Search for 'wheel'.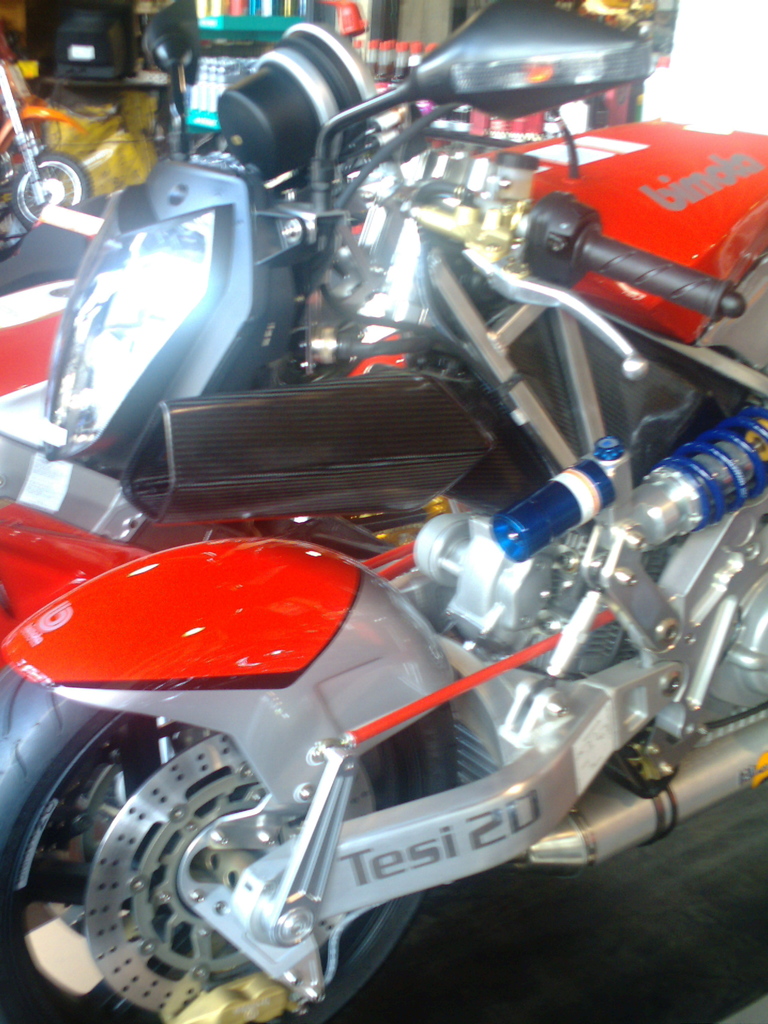
Found at bbox(11, 151, 88, 225).
